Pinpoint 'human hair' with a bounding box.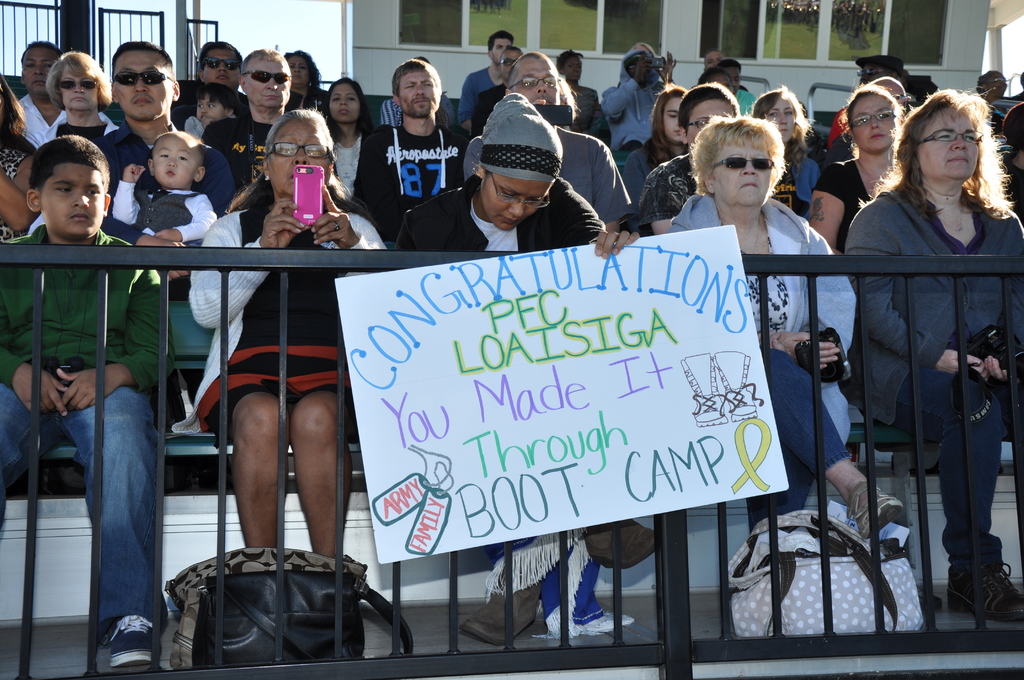
<bbox>840, 85, 897, 144</bbox>.
